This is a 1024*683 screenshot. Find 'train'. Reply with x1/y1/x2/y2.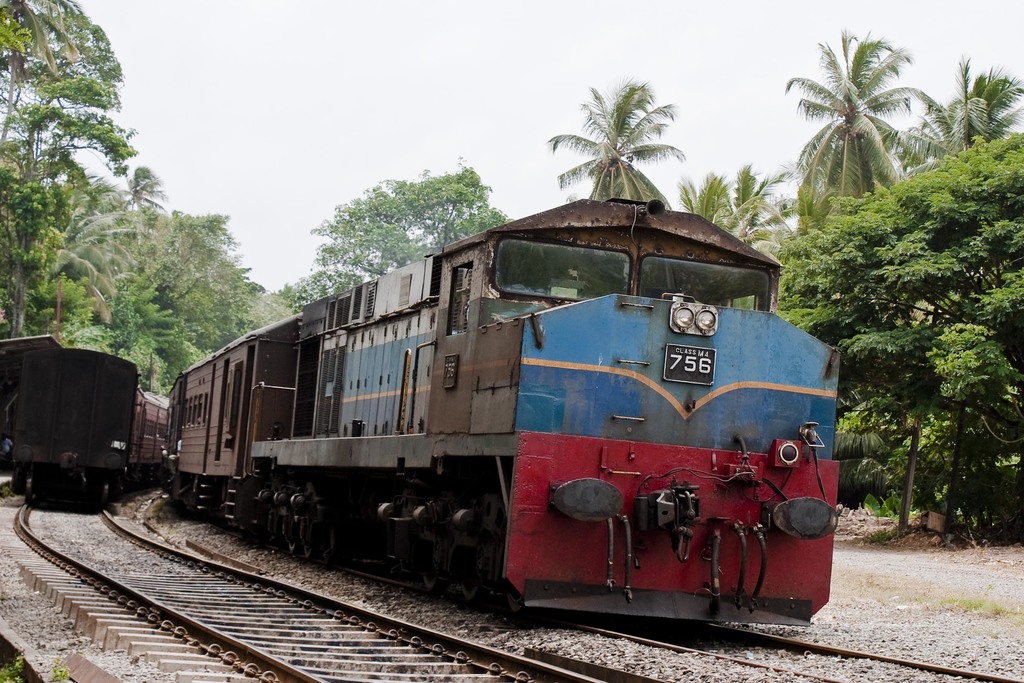
161/192/846/628.
